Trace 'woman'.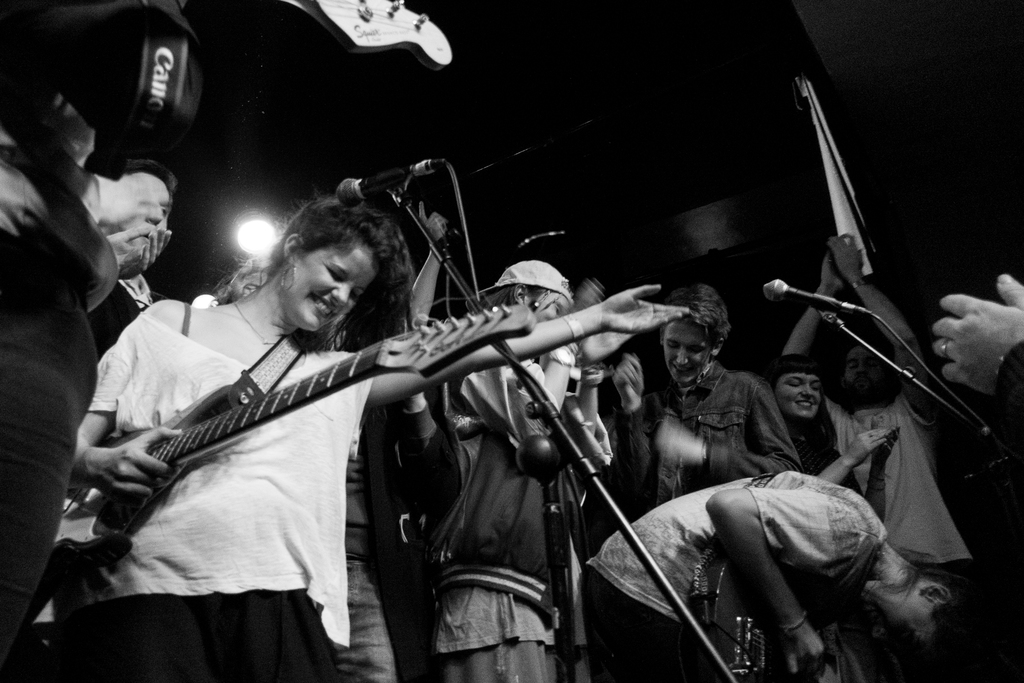
Traced to pyautogui.locateOnScreen(69, 192, 697, 682).
